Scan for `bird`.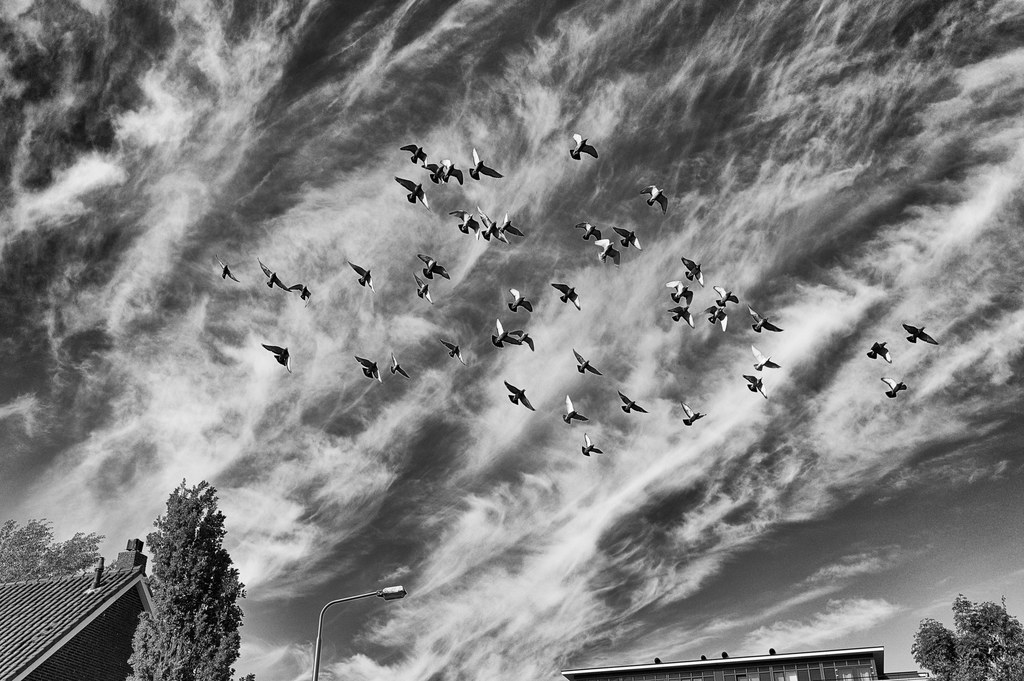
Scan result: select_region(511, 327, 538, 349).
